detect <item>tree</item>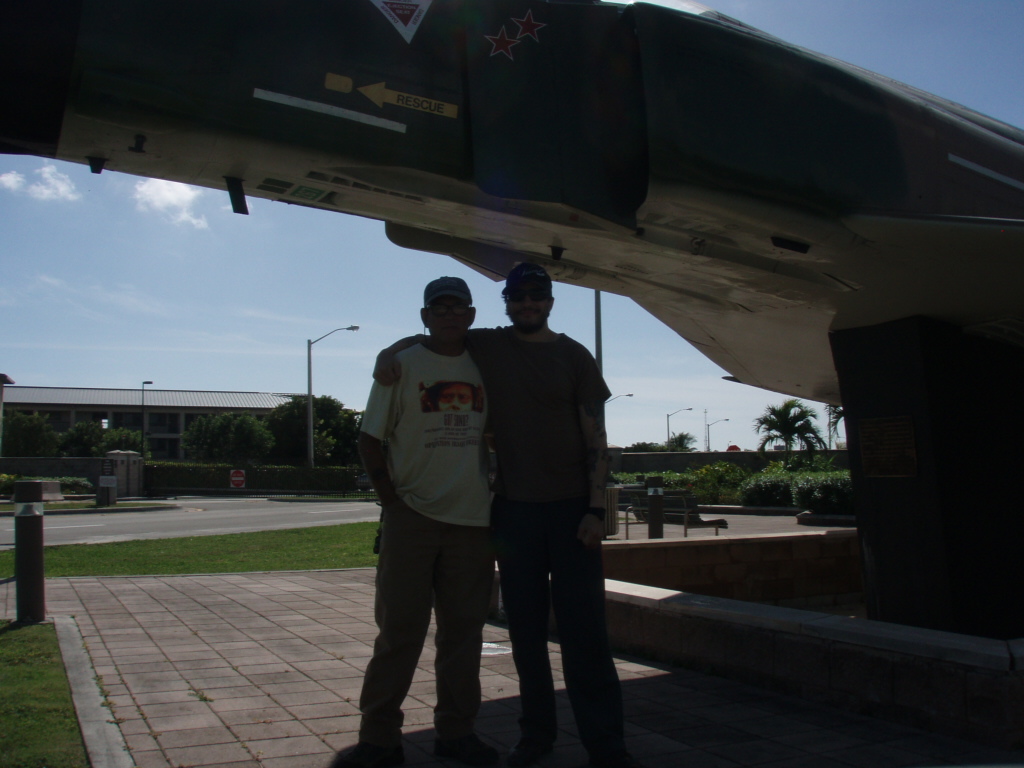
Rect(98, 424, 159, 464)
